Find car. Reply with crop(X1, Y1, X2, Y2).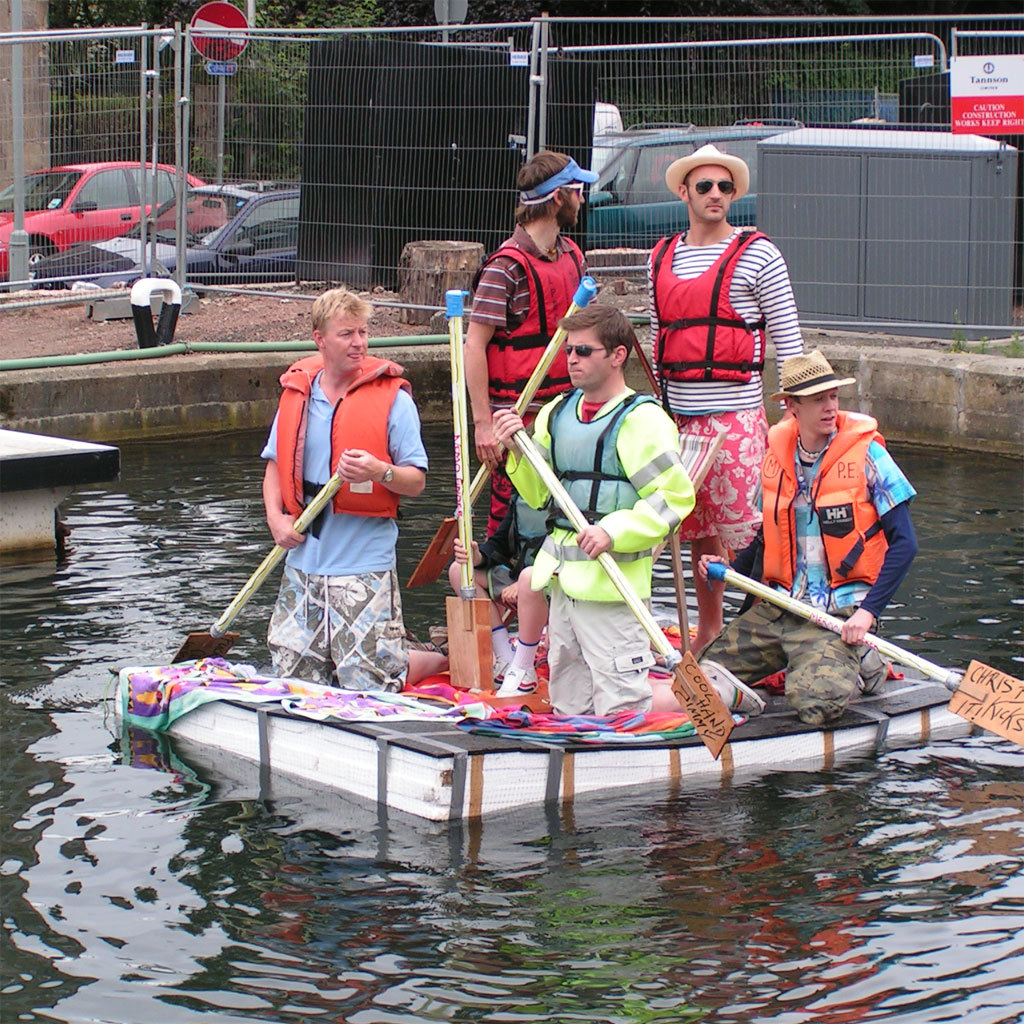
crop(133, 189, 305, 282).
